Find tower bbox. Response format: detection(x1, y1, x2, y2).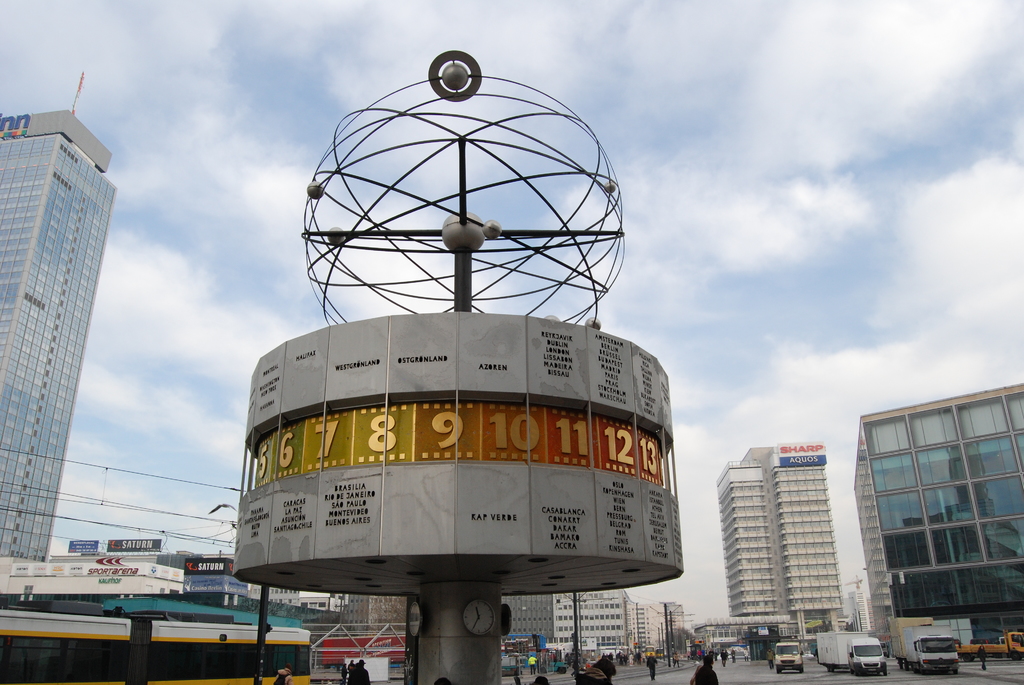
detection(664, 587, 688, 650).
